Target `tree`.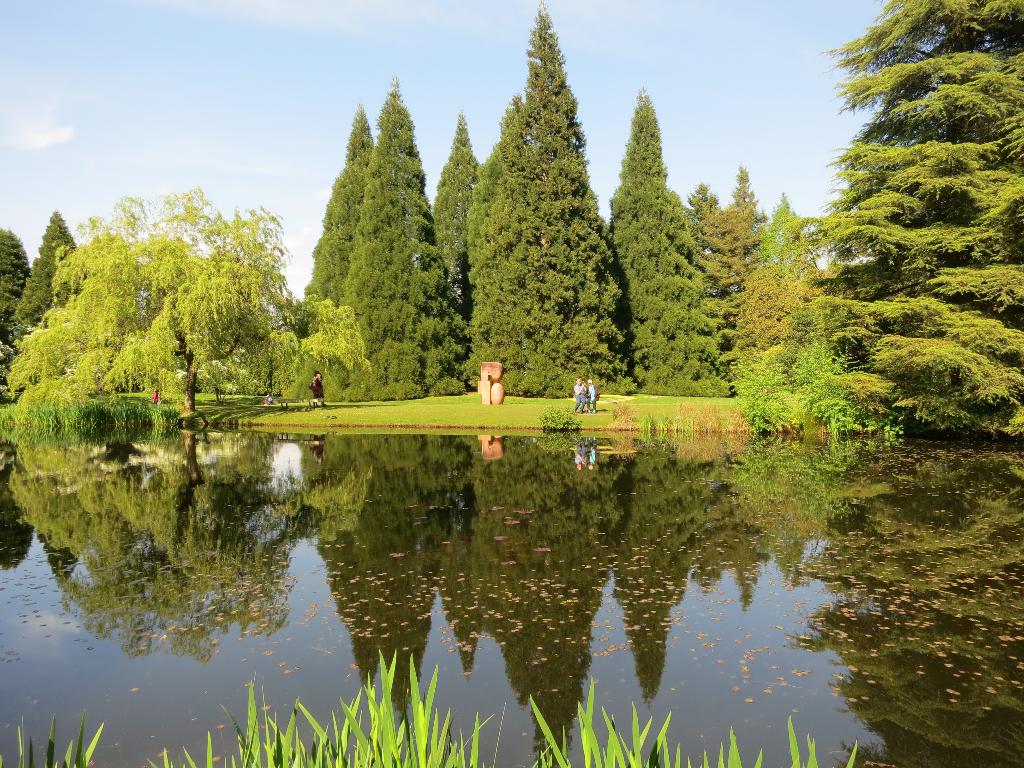
Target region: x1=298, y1=105, x2=382, y2=401.
